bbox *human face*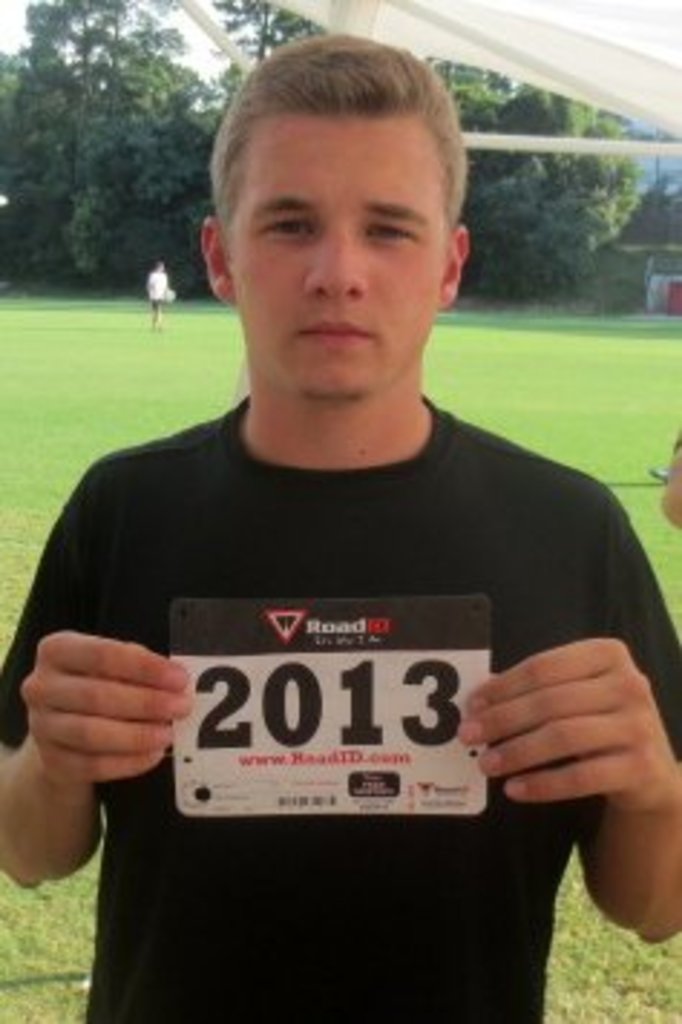
<bbox>230, 115, 446, 397</bbox>
